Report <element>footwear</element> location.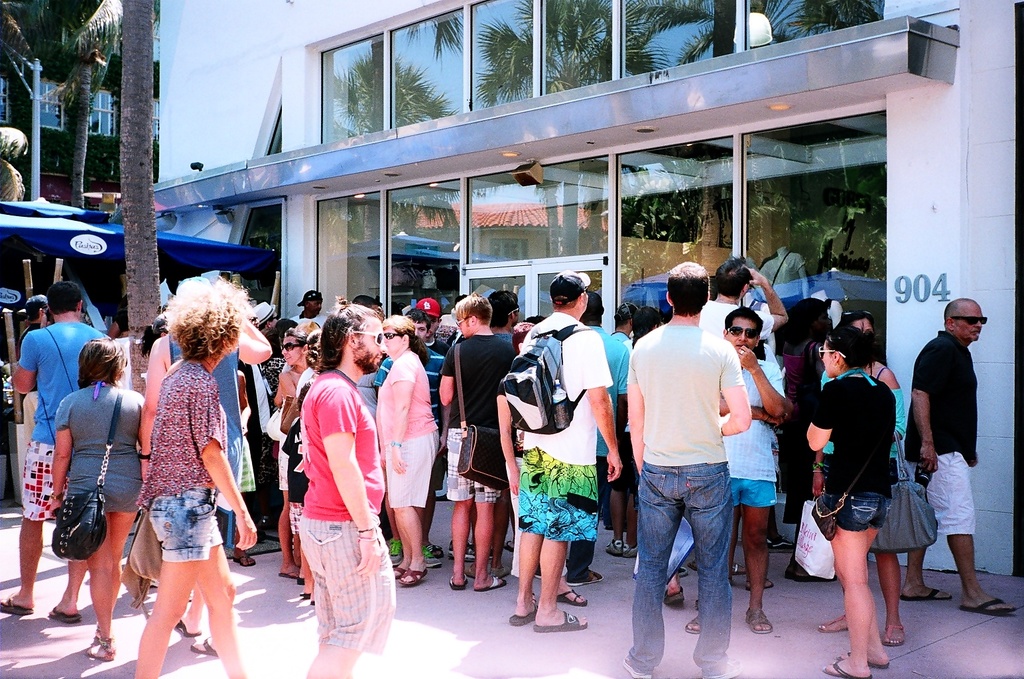
Report: box=[964, 593, 1012, 614].
